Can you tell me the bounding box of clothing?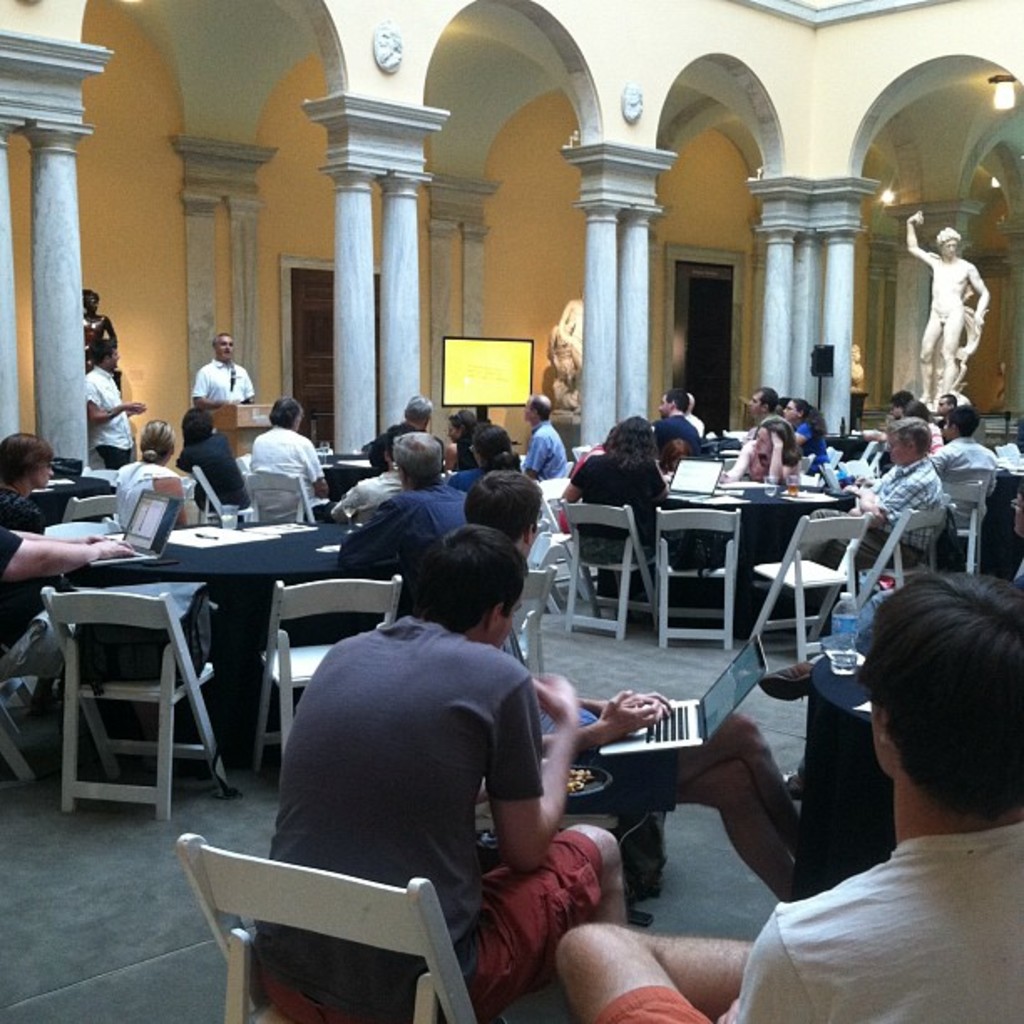
(489, 614, 683, 806).
